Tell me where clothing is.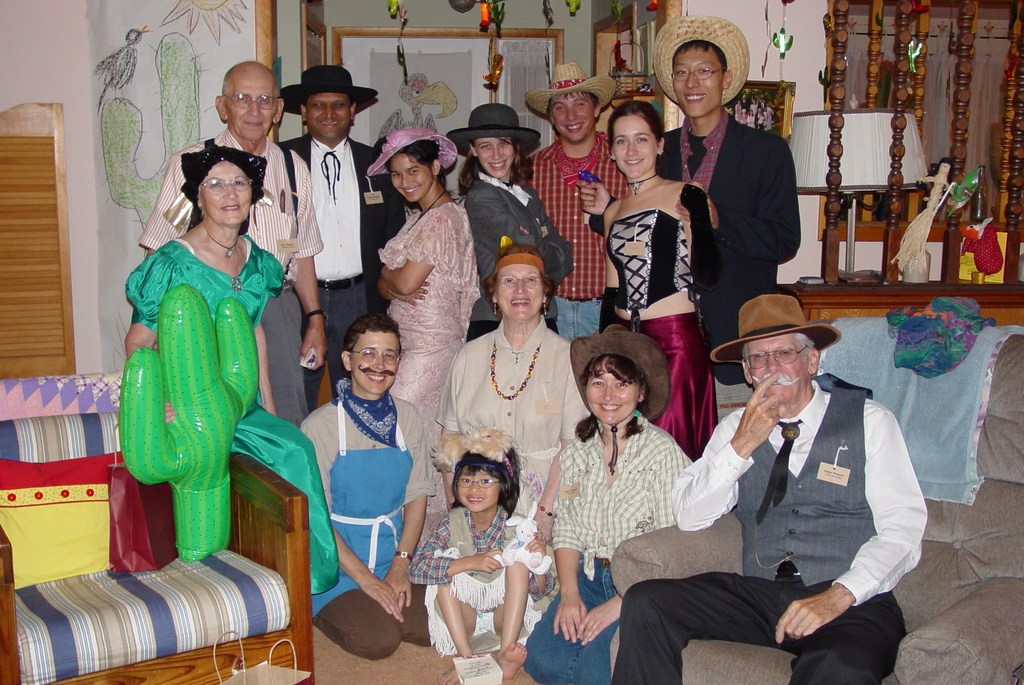
clothing is at [136, 122, 327, 420].
